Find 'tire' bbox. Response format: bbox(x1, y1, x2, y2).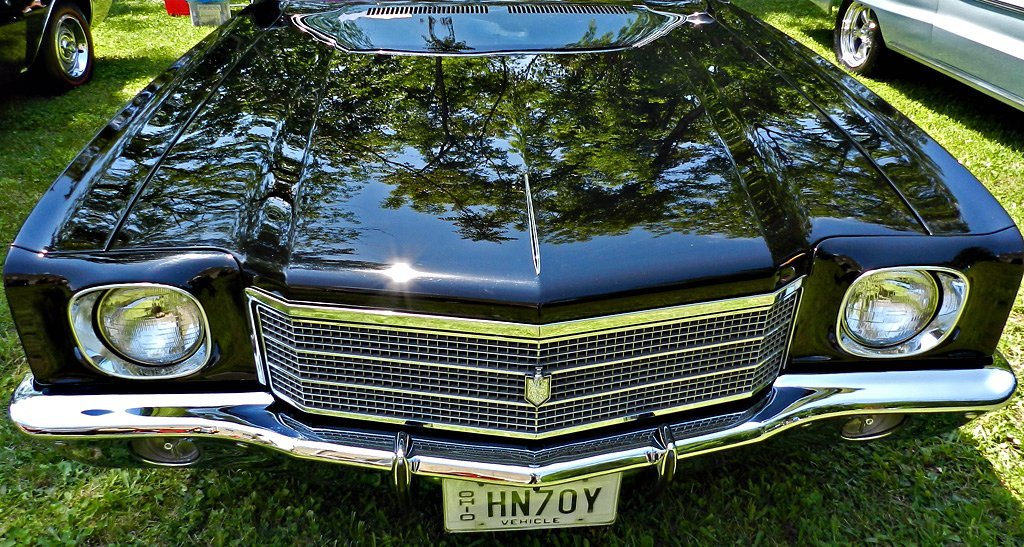
bbox(36, 0, 94, 82).
